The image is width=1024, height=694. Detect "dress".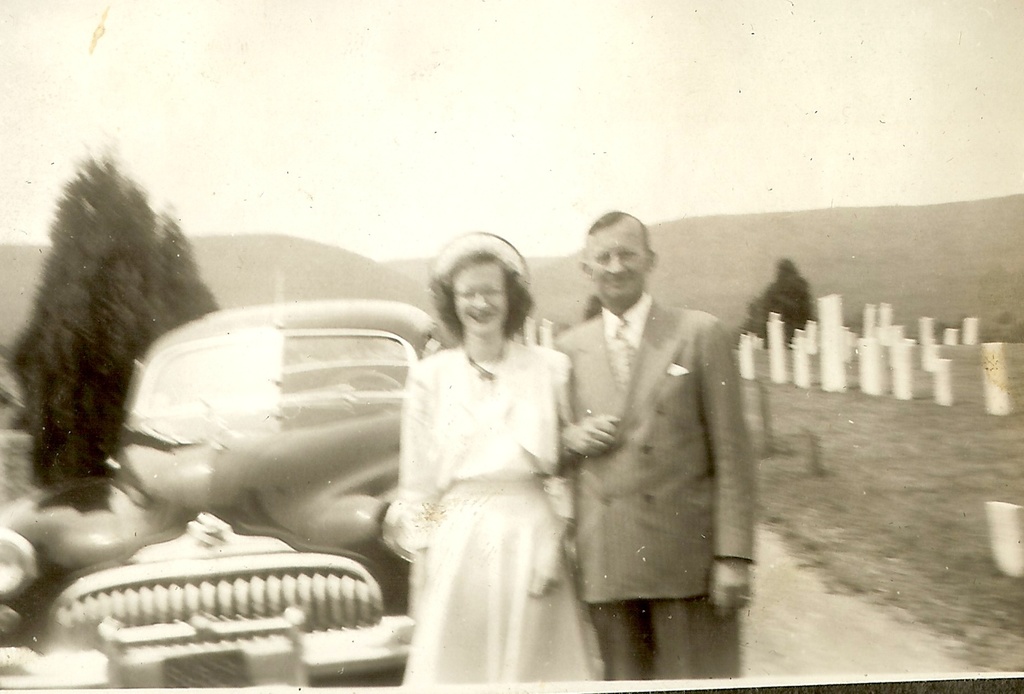
Detection: <box>399,343,596,681</box>.
